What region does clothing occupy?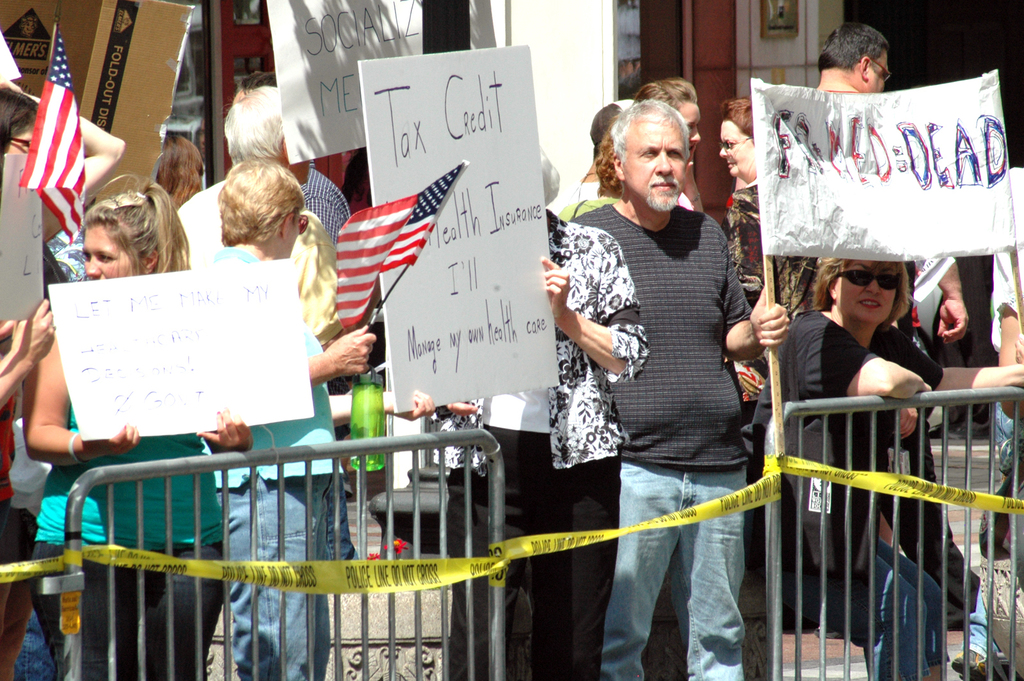
bbox(173, 174, 340, 338).
